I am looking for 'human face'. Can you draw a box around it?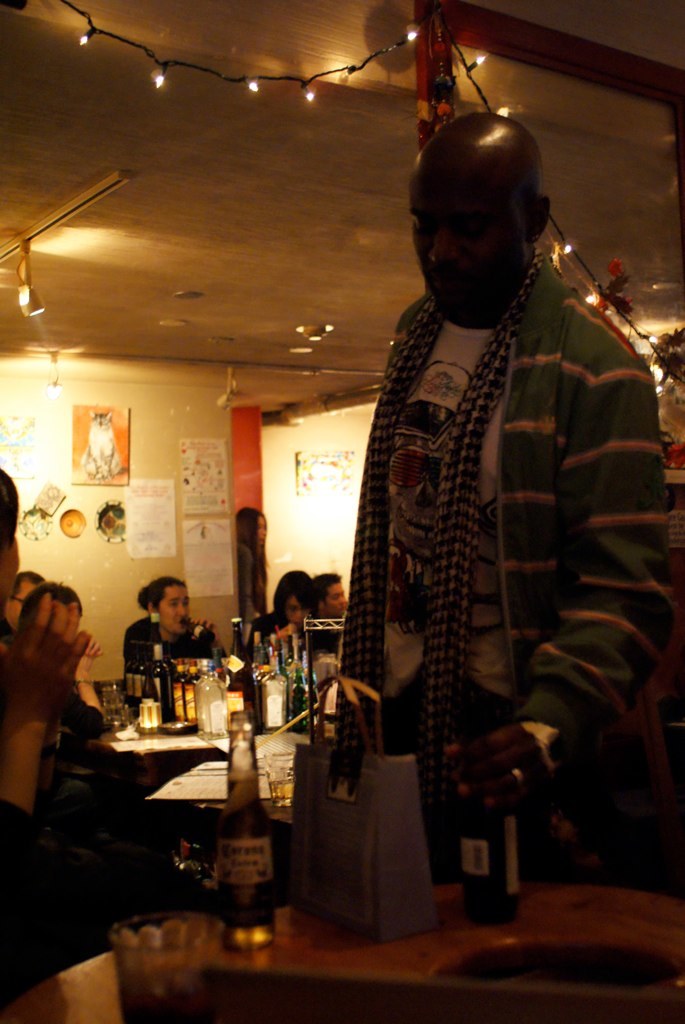
Sure, the bounding box is 415 164 523 306.
